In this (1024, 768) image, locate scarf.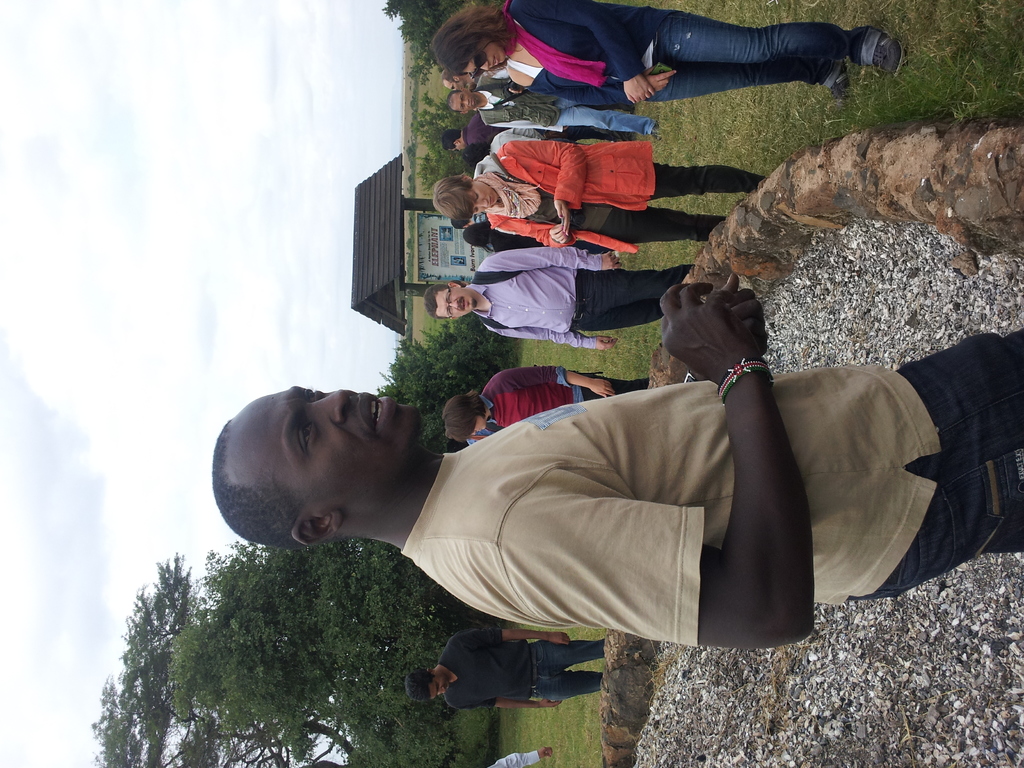
Bounding box: {"x1": 474, "y1": 171, "x2": 545, "y2": 220}.
